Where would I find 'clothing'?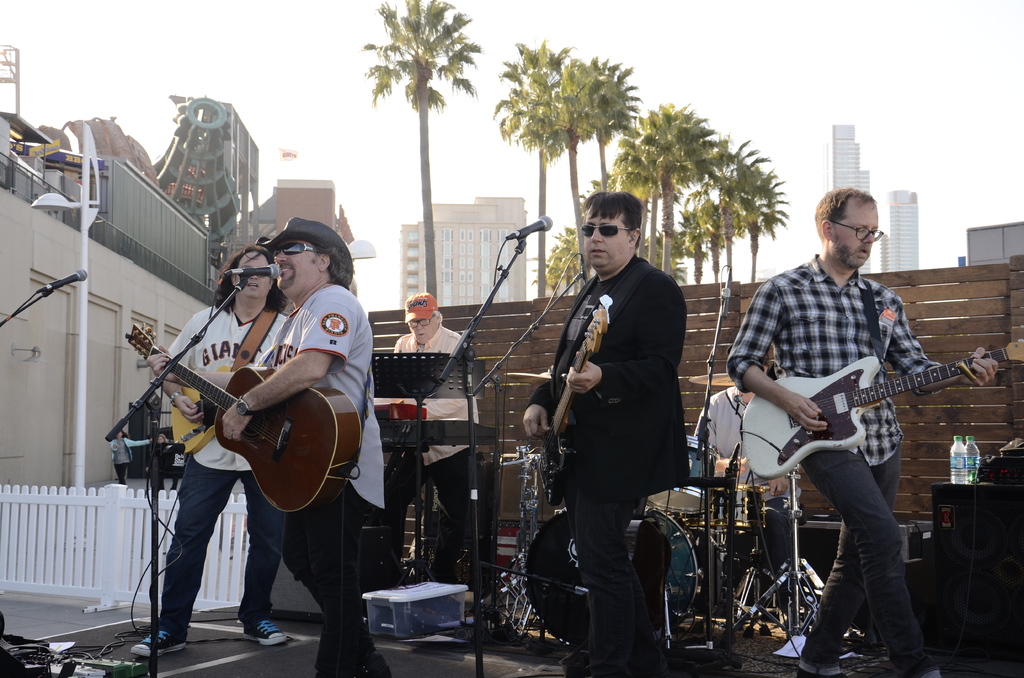
At bbox=[394, 325, 482, 461].
